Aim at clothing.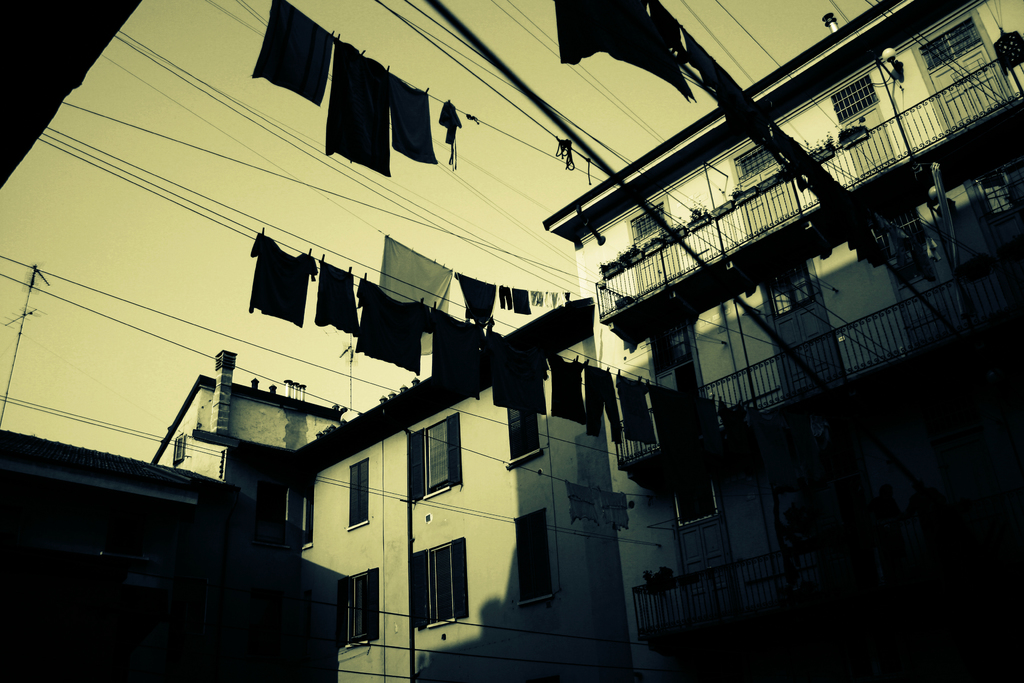
Aimed at bbox=(440, 101, 462, 170).
